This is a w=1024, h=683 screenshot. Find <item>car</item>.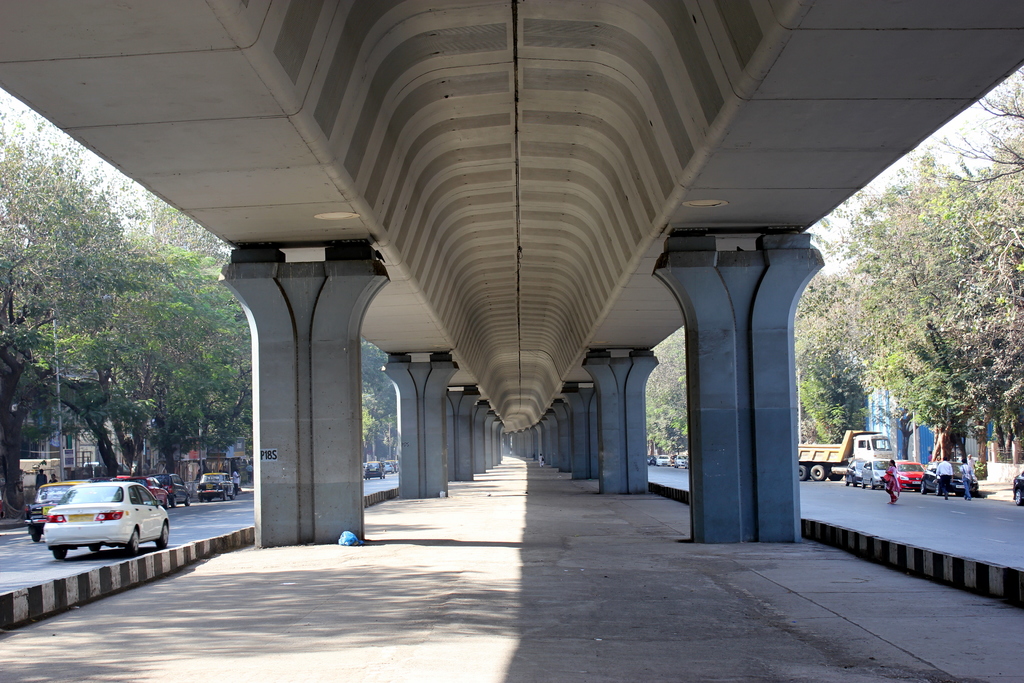
Bounding box: crop(926, 457, 977, 488).
